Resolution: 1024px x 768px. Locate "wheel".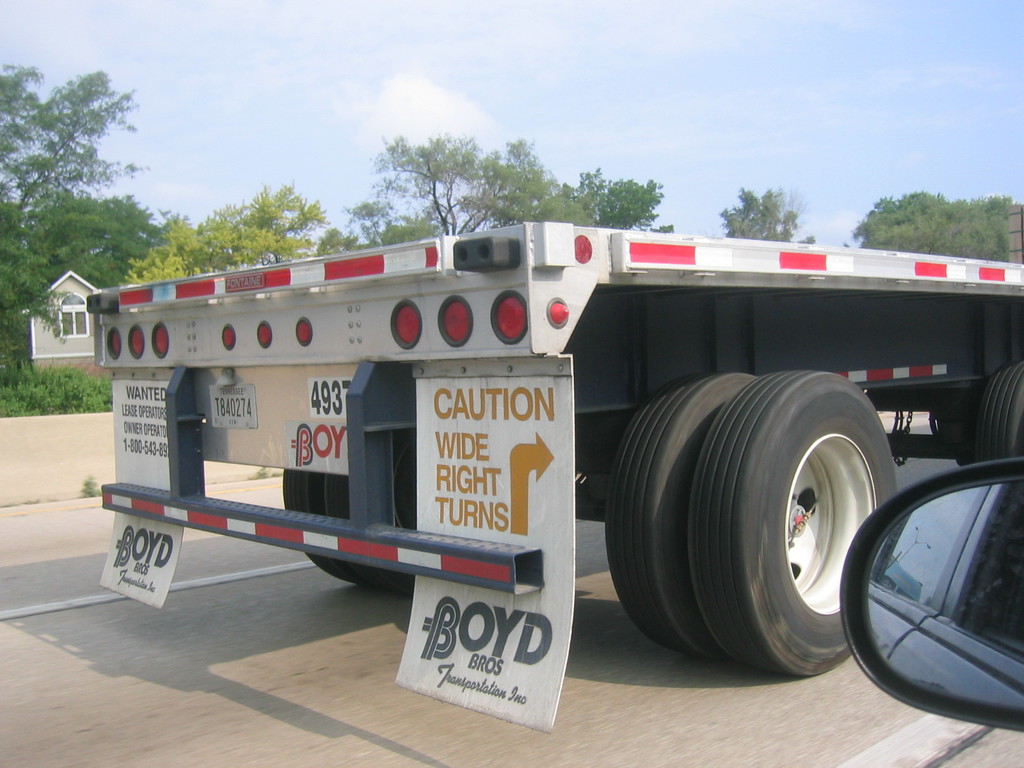
{"x1": 972, "y1": 358, "x2": 1023, "y2": 464}.
